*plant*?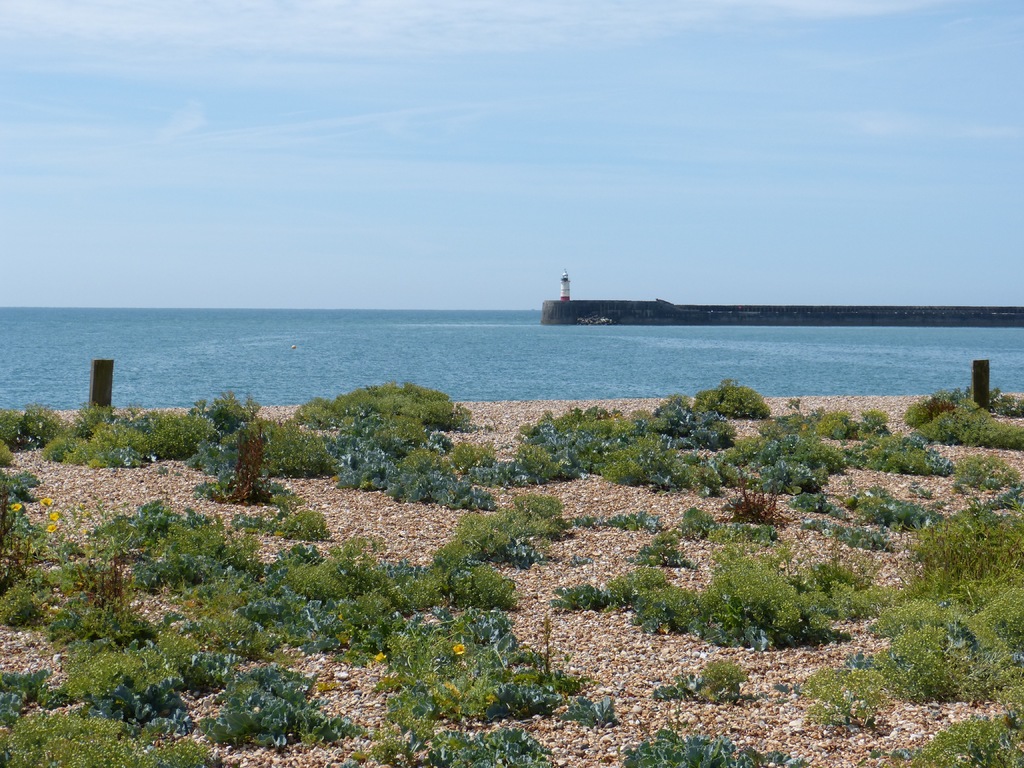
Rect(627, 529, 704, 573)
